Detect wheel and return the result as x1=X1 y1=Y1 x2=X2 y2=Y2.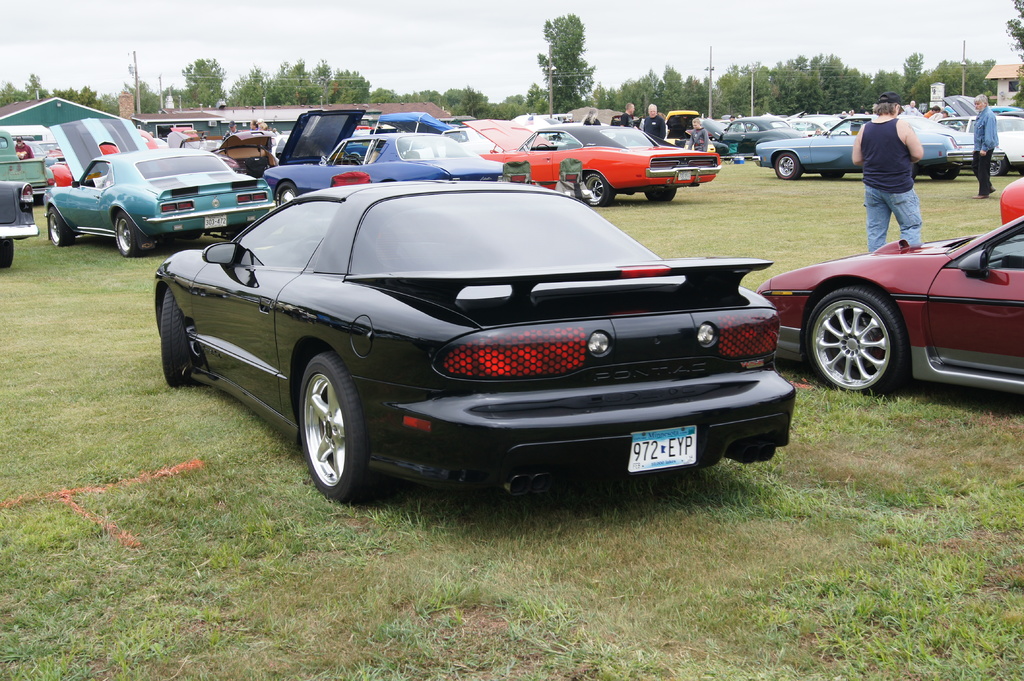
x1=582 y1=172 x2=615 y2=210.
